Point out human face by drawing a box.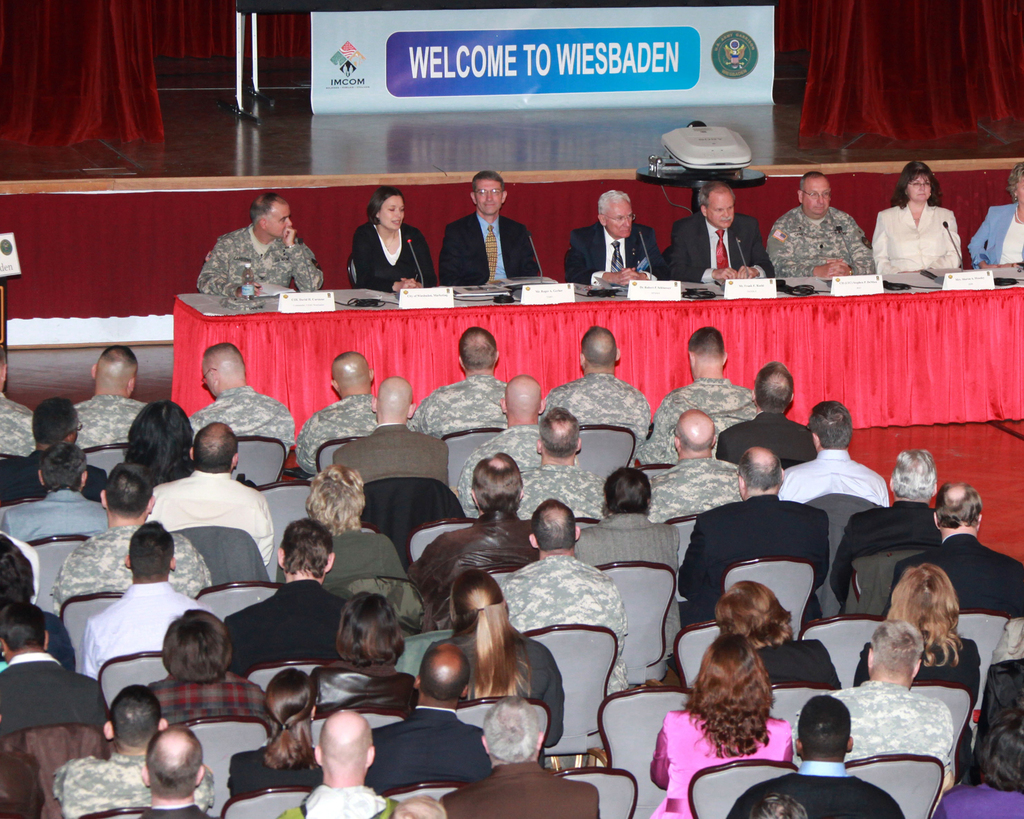
(379,197,404,229).
